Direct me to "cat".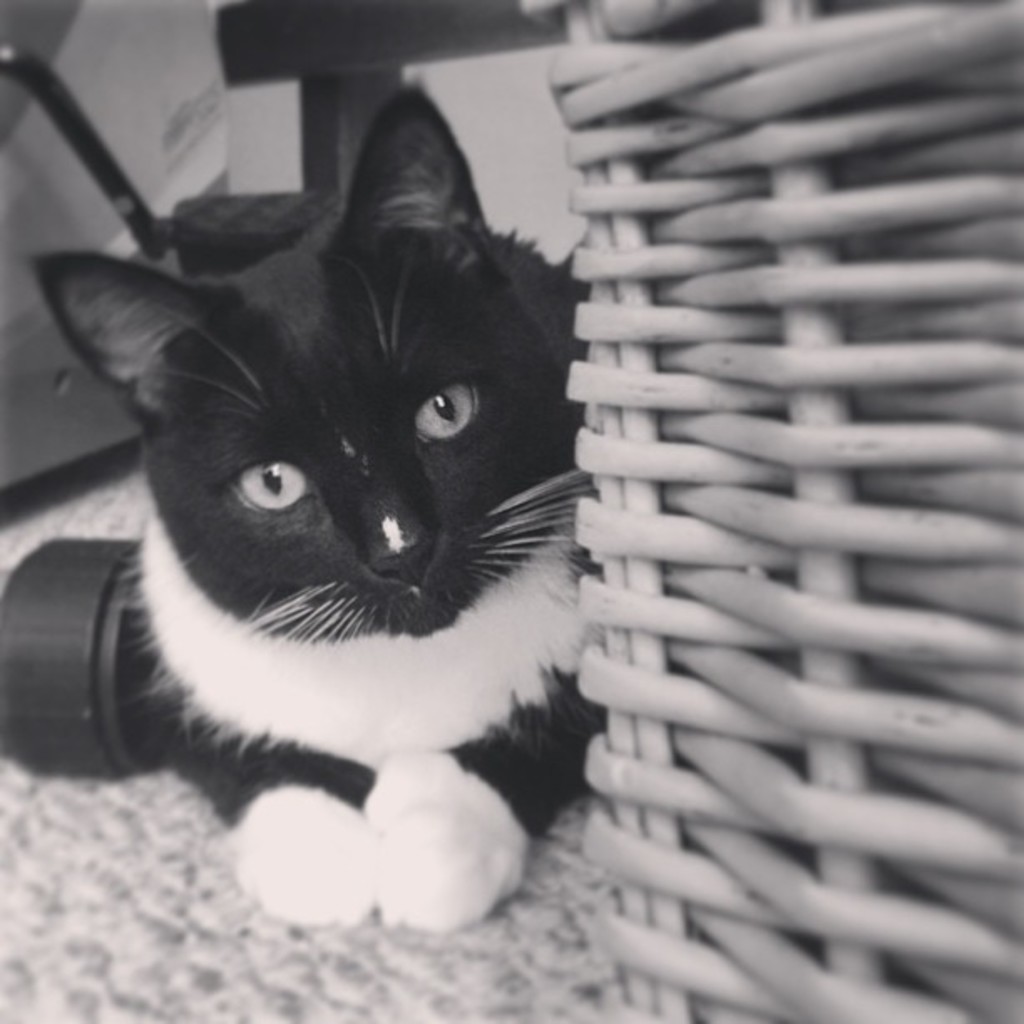
Direction: detection(27, 77, 594, 932).
